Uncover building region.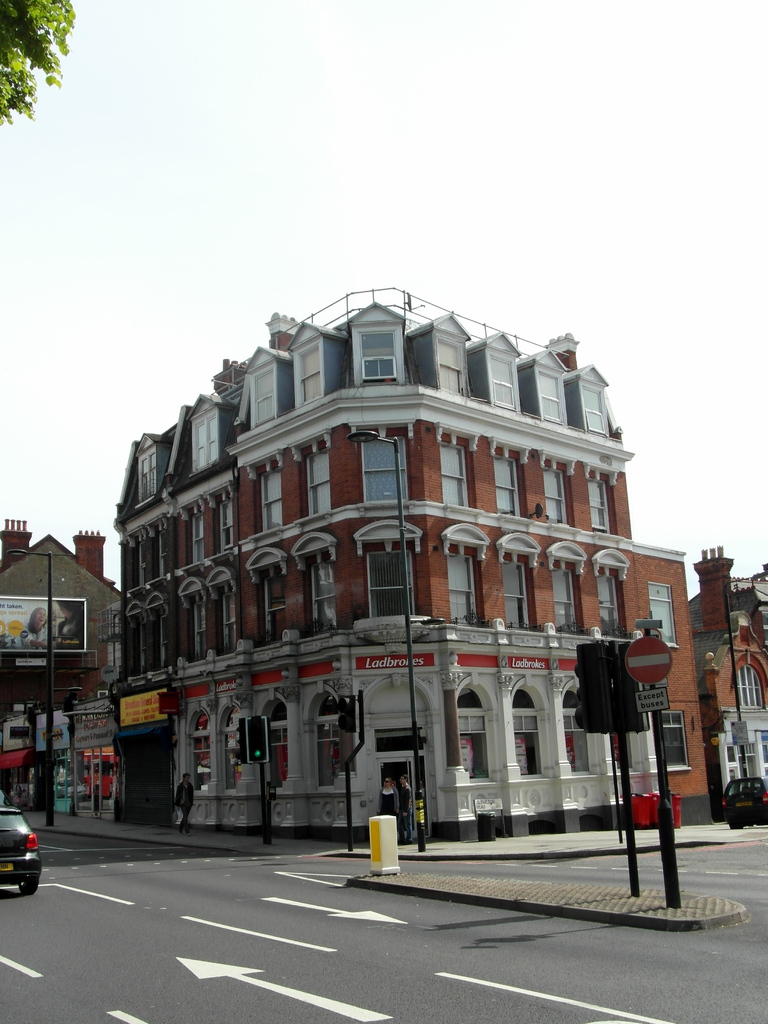
Uncovered: crop(685, 545, 767, 808).
